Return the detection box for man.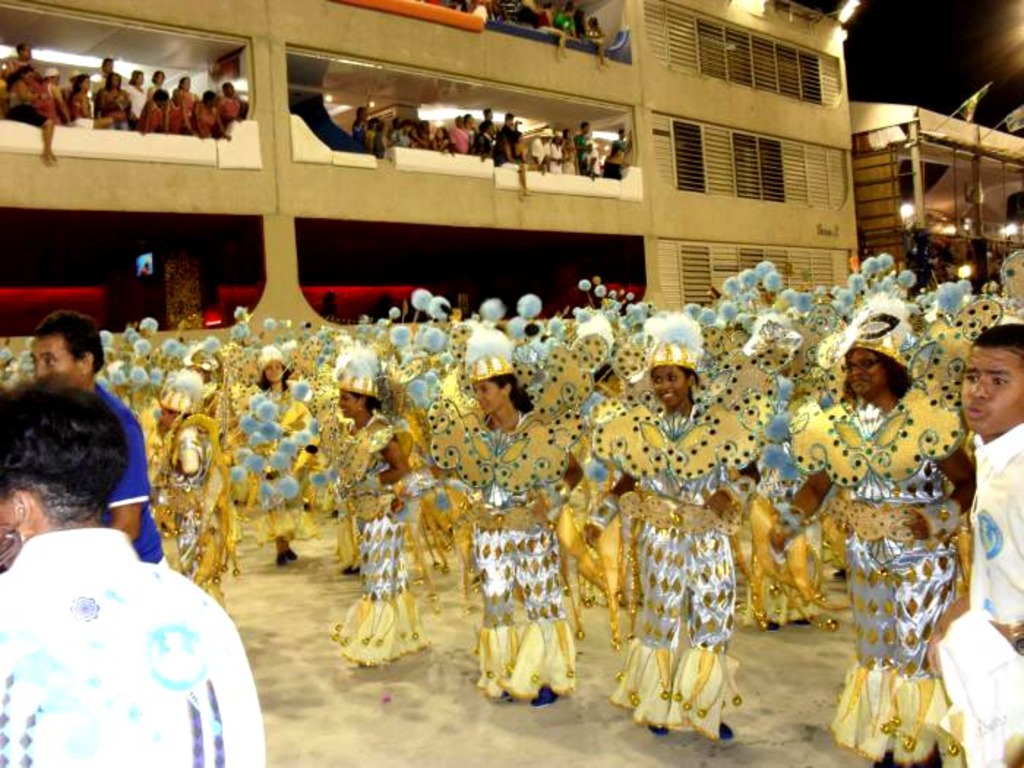
box(91, 59, 113, 97).
